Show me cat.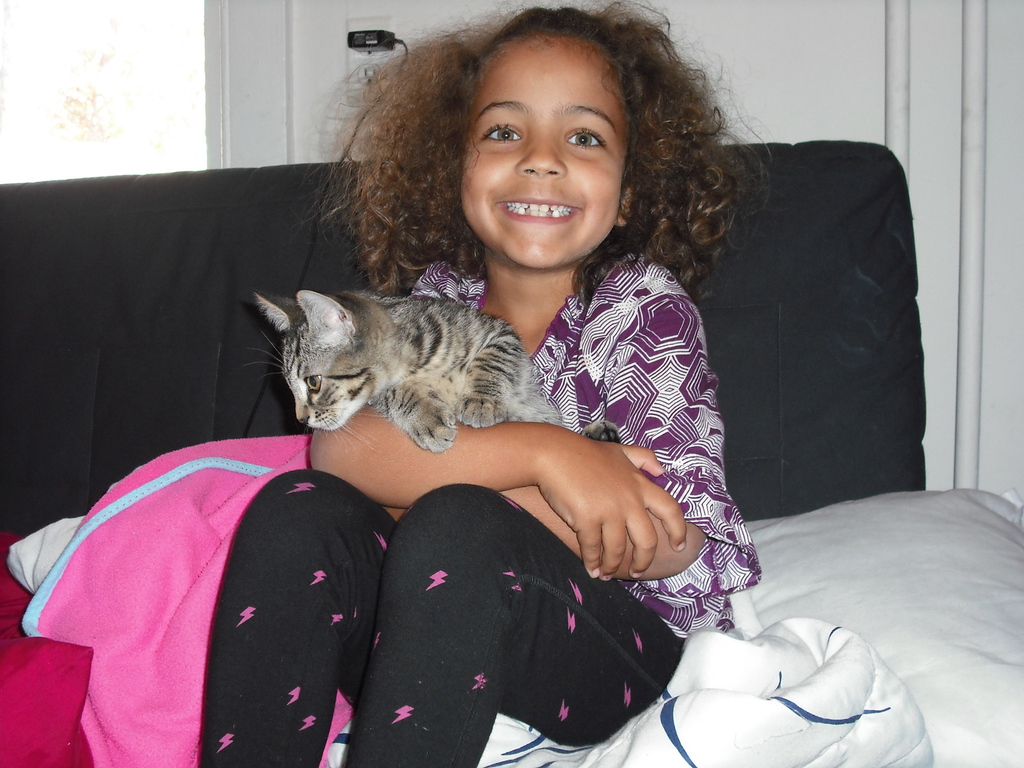
cat is here: rect(244, 289, 625, 452).
